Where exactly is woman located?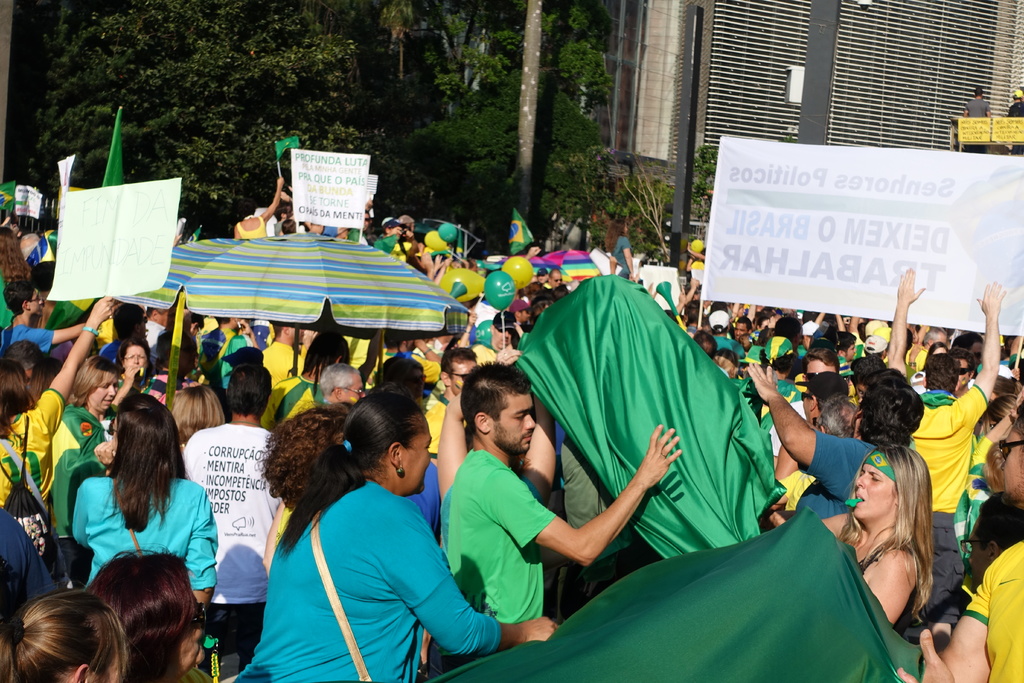
Its bounding box is [0, 294, 116, 584].
